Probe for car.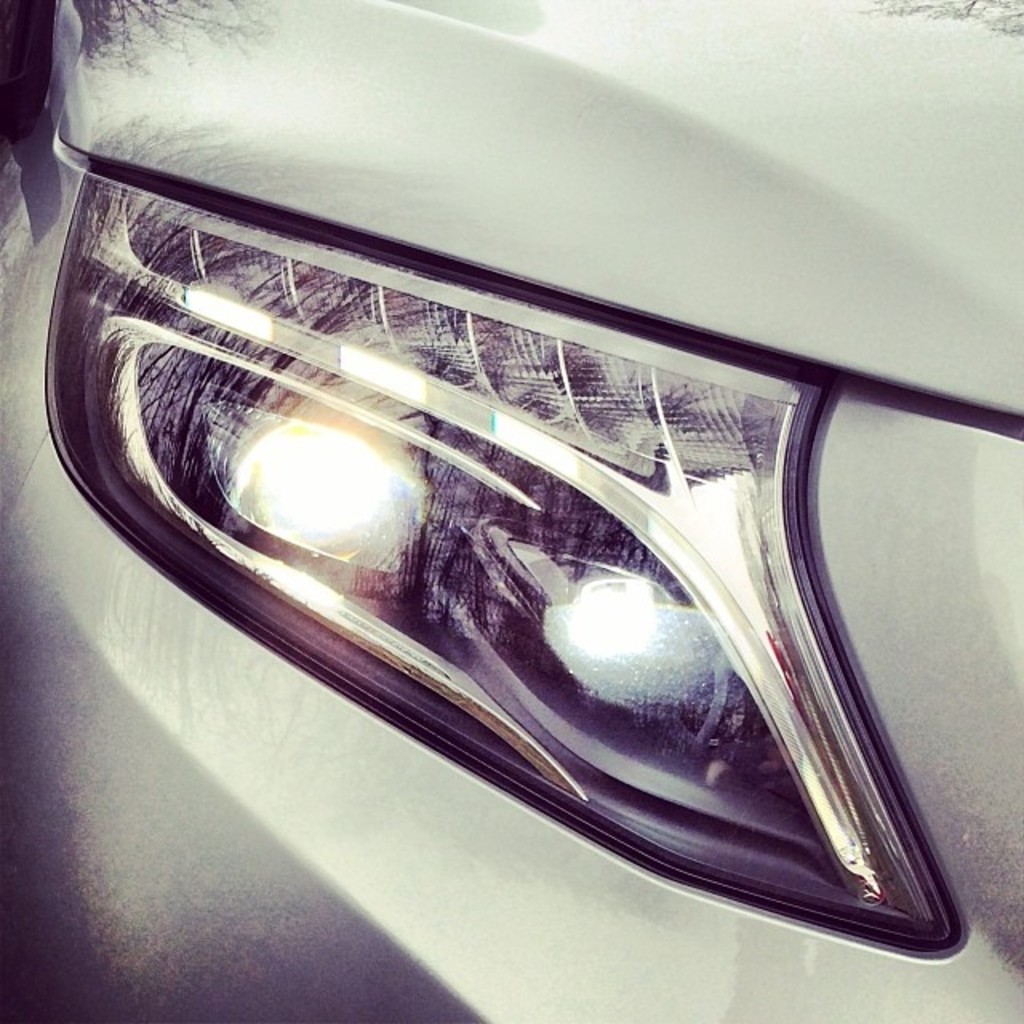
Probe result: <bbox>0, 66, 1023, 1023</bbox>.
